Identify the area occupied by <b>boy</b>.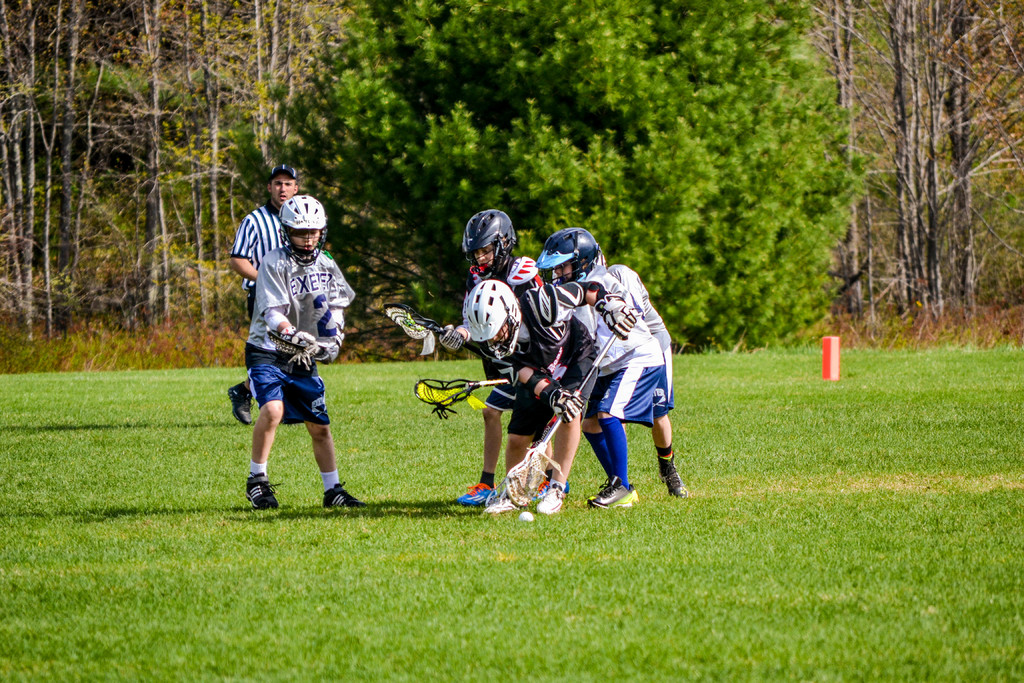
Area: 535:227:664:510.
